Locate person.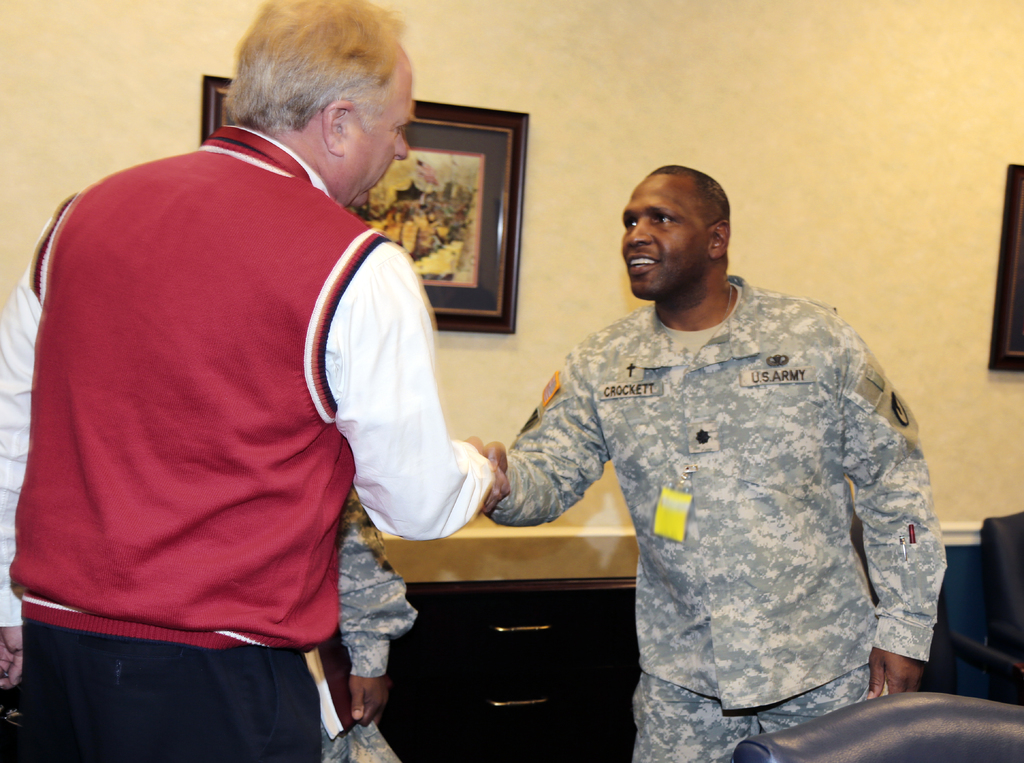
Bounding box: Rect(0, 0, 507, 762).
